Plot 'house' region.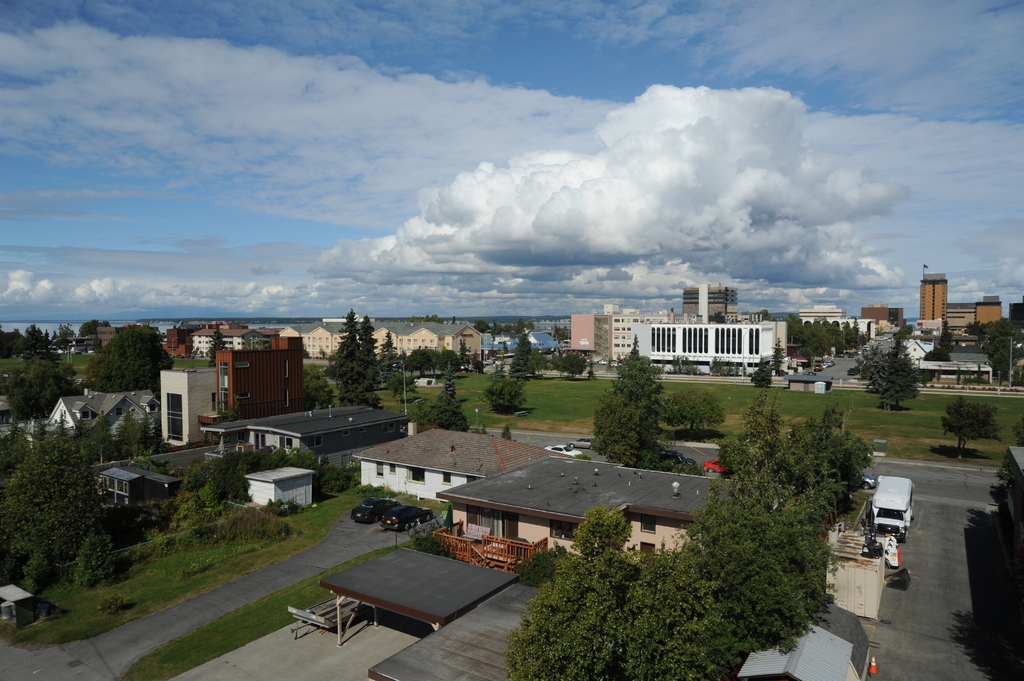
Plotted at (99, 464, 148, 520).
